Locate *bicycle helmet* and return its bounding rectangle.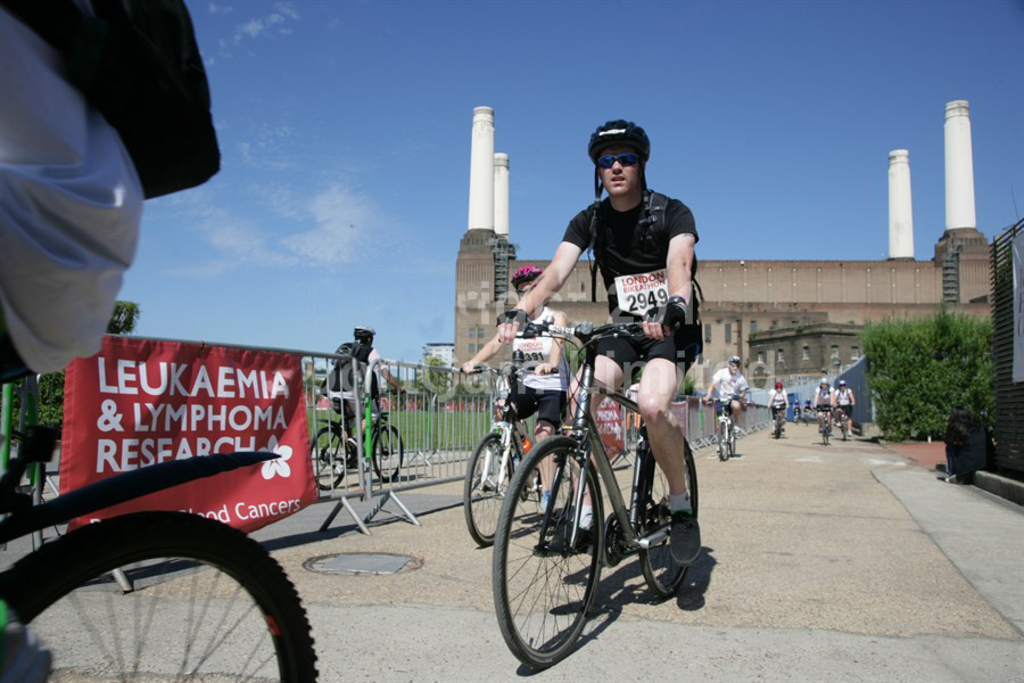
Rect(585, 113, 649, 156).
